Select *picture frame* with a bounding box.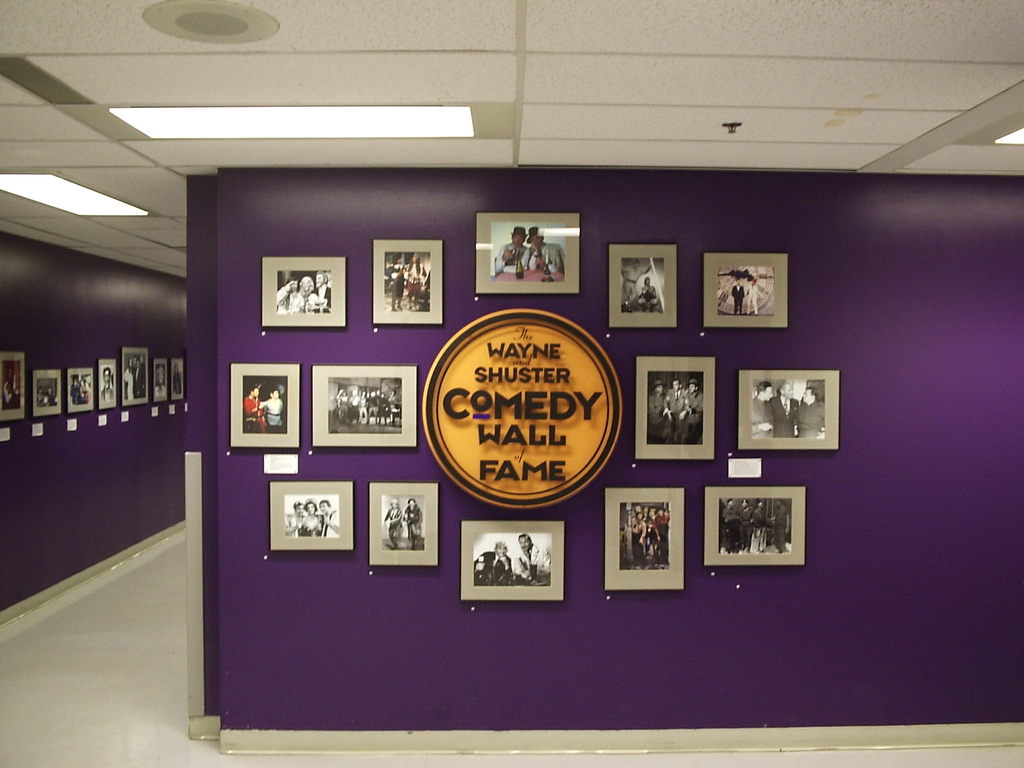
select_region(372, 239, 443, 326).
